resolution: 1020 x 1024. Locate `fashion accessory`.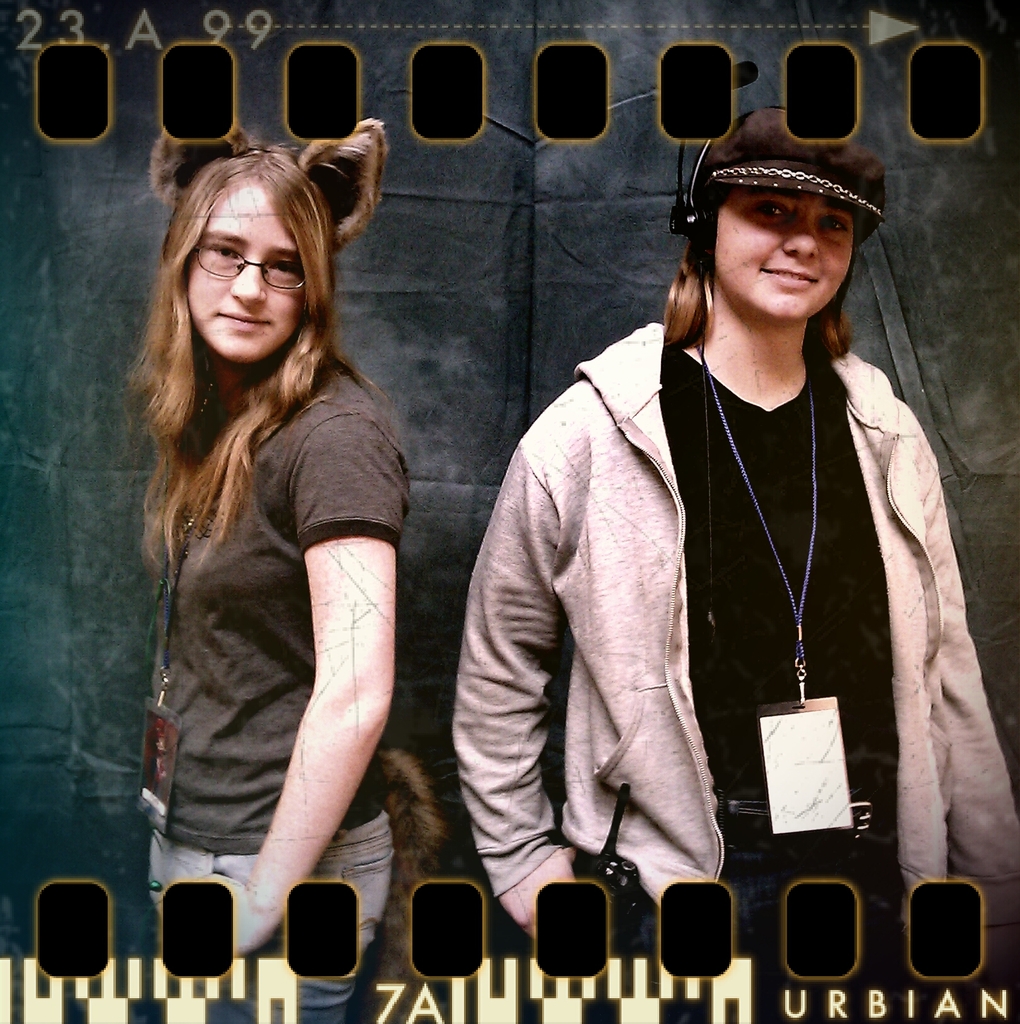
<bbox>697, 96, 881, 230</bbox>.
